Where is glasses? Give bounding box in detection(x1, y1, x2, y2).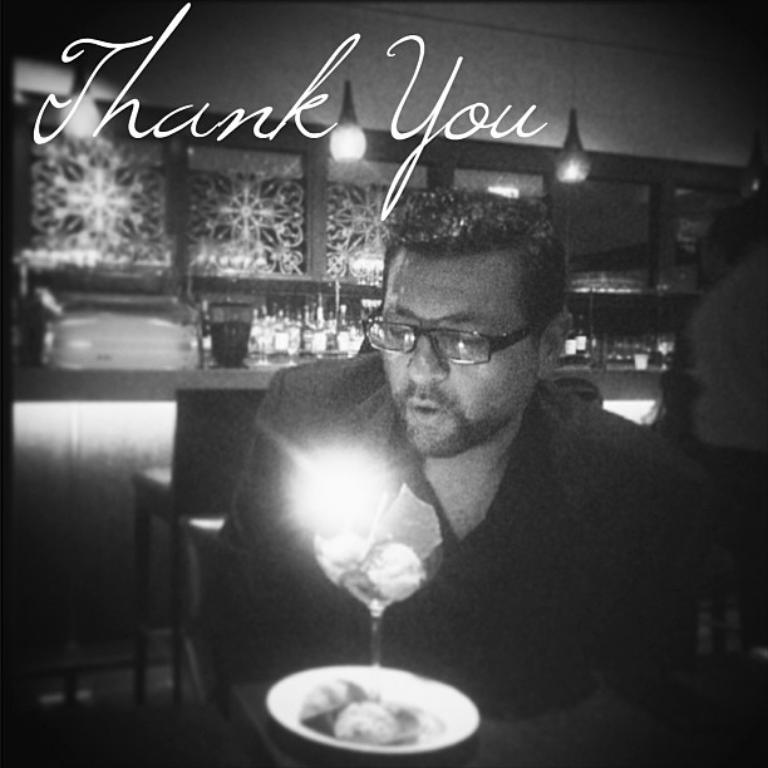
detection(359, 305, 550, 368).
